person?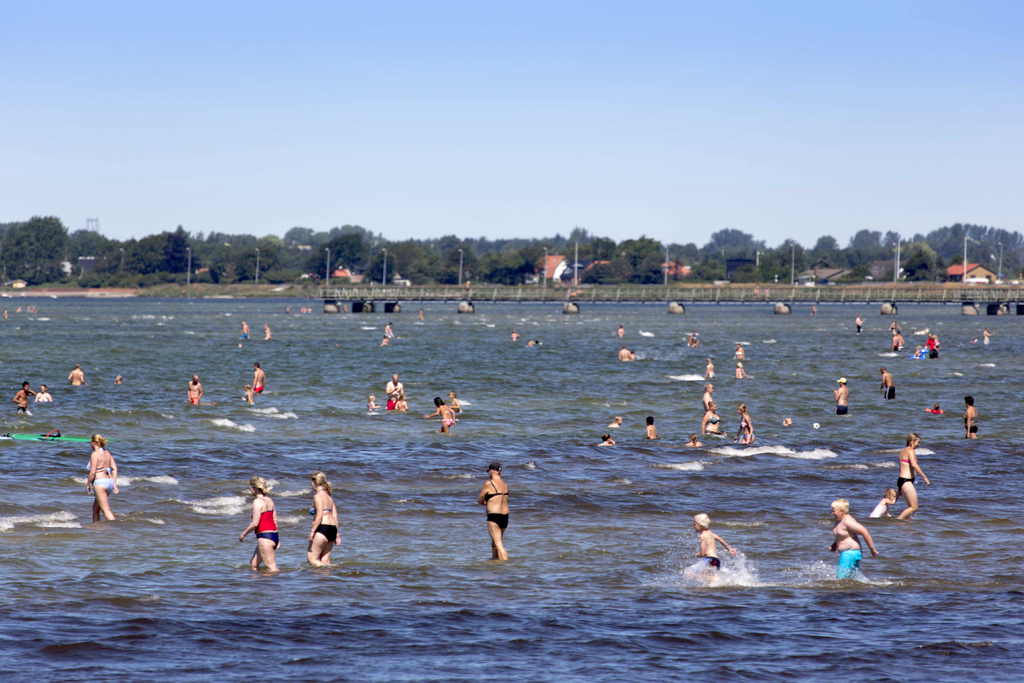
bbox=[735, 343, 746, 362]
